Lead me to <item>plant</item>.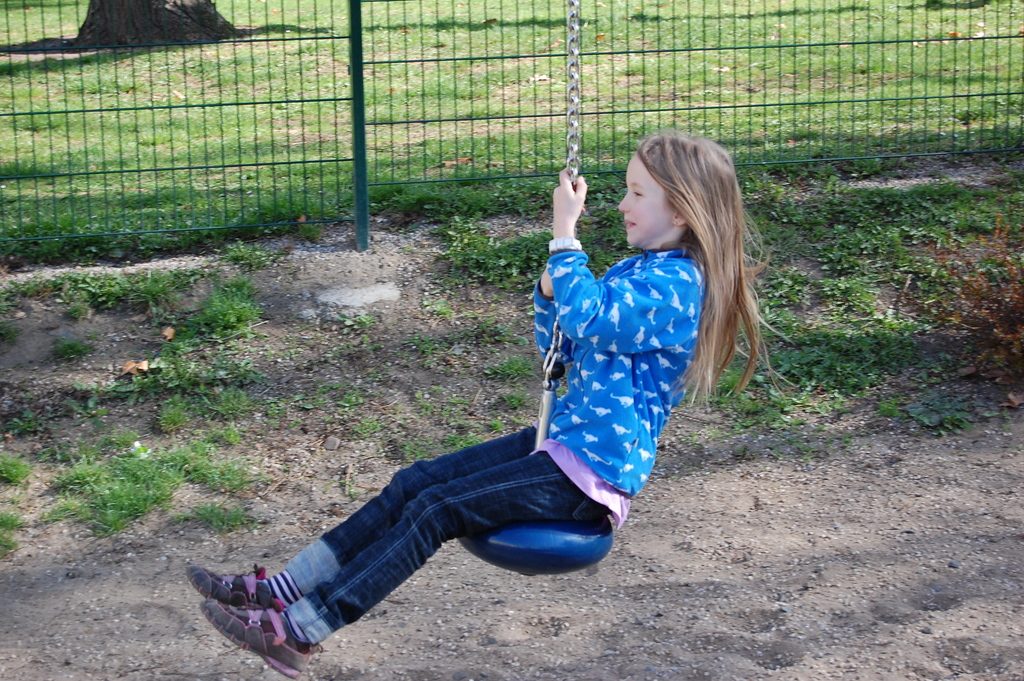
Lead to locate(127, 263, 192, 313).
